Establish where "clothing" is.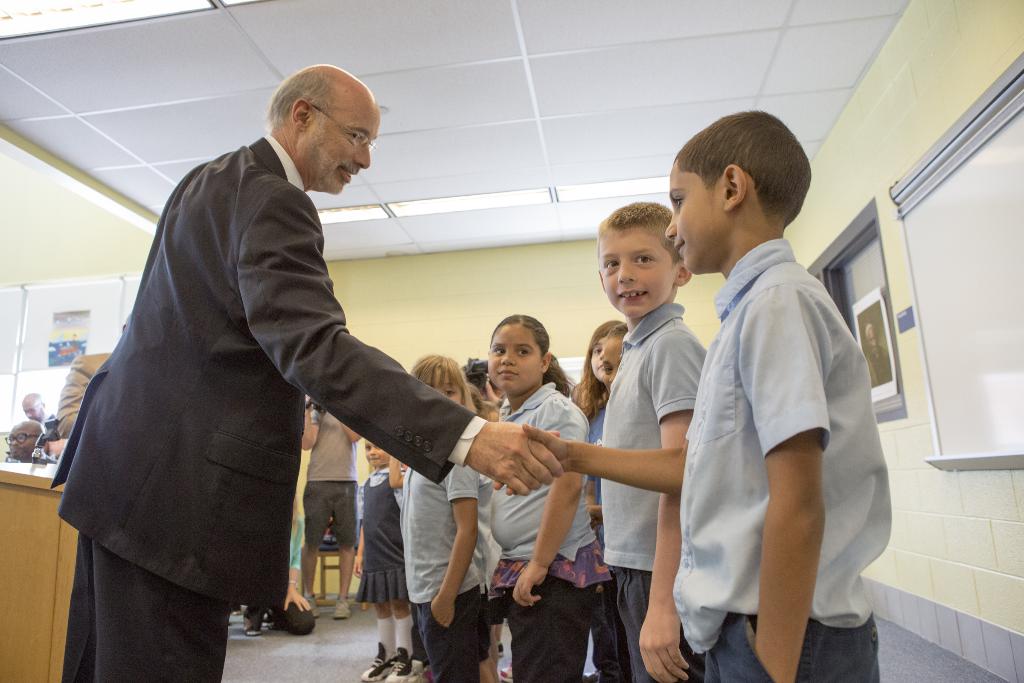
Established at locate(308, 403, 354, 482).
